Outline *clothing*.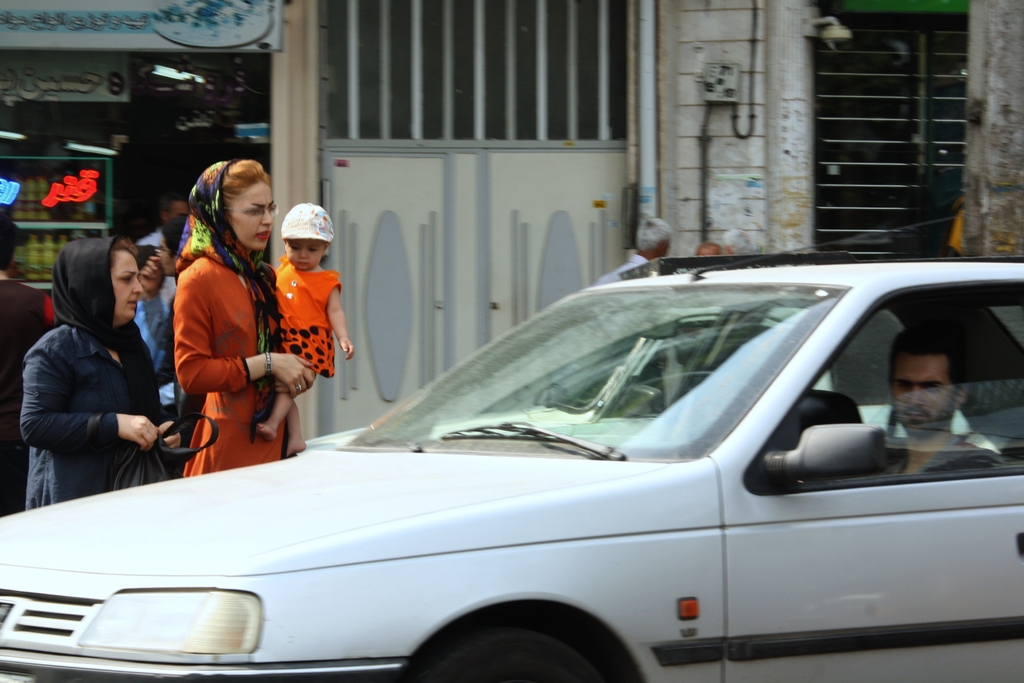
Outline: {"x1": 19, "y1": 324, "x2": 188, "y2": 511}.
